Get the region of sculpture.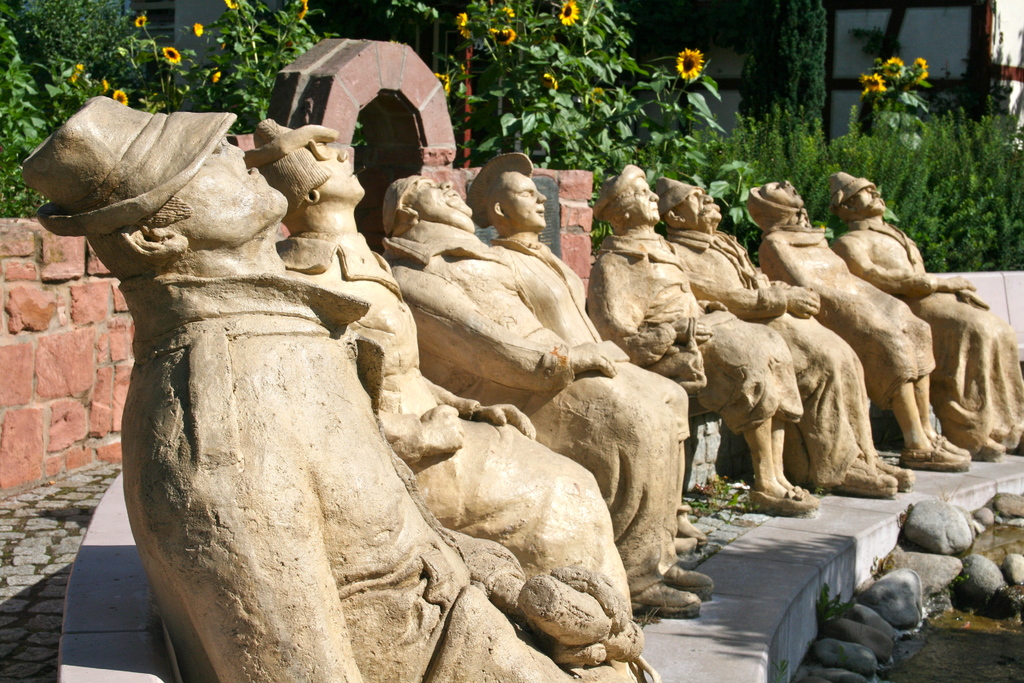
427 171 707 636.
